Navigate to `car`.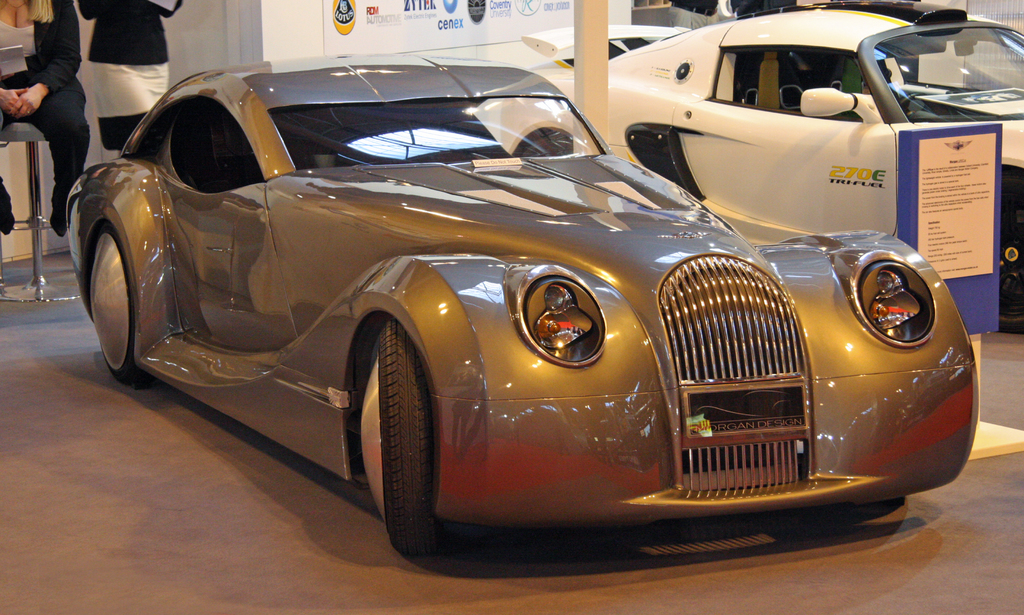
Navigation target: [465, 10, 1023, 330].
